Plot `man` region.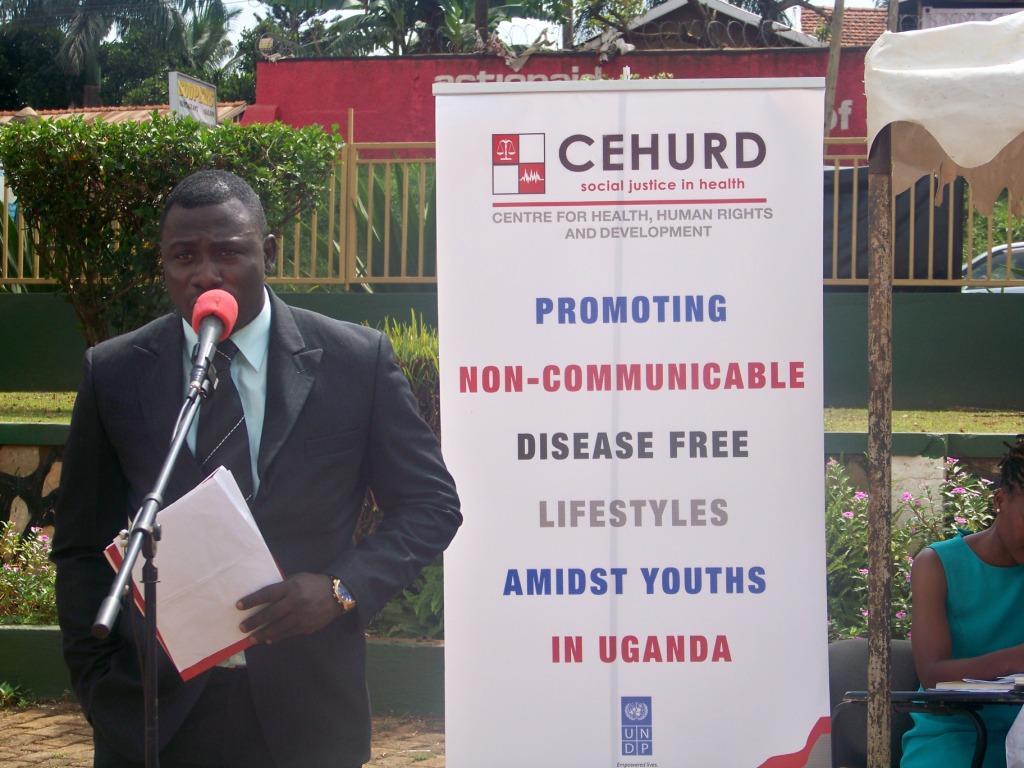
Plotted at [x1=57, y1=121, x2=465, y2=767].
